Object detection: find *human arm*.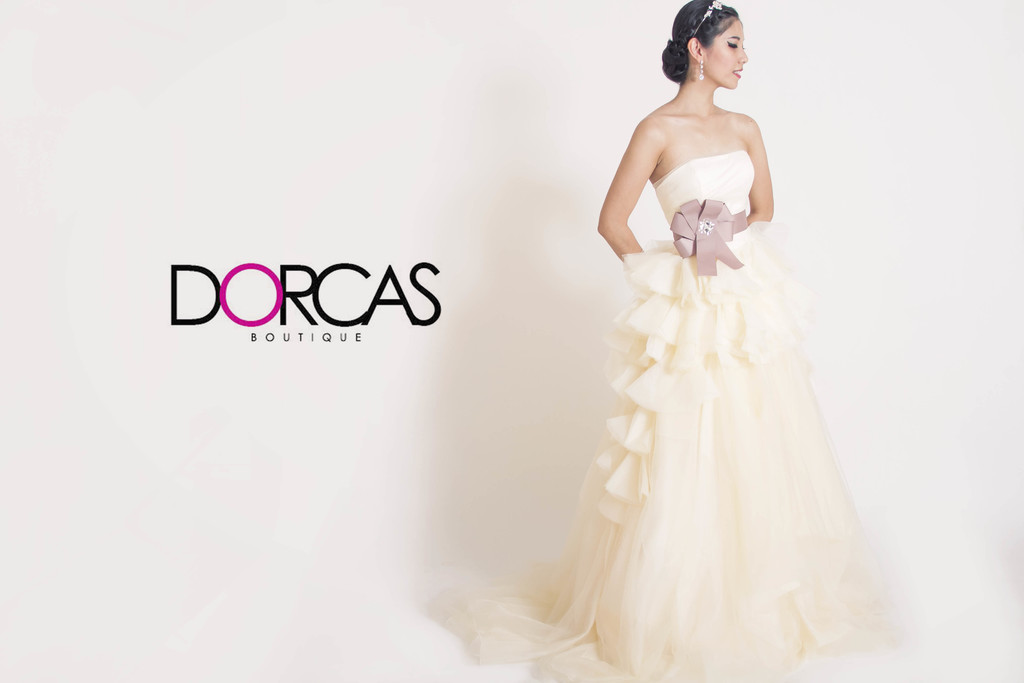
{"x1": 738, "y1": 114, "x2": 774, "y2": 244}.
